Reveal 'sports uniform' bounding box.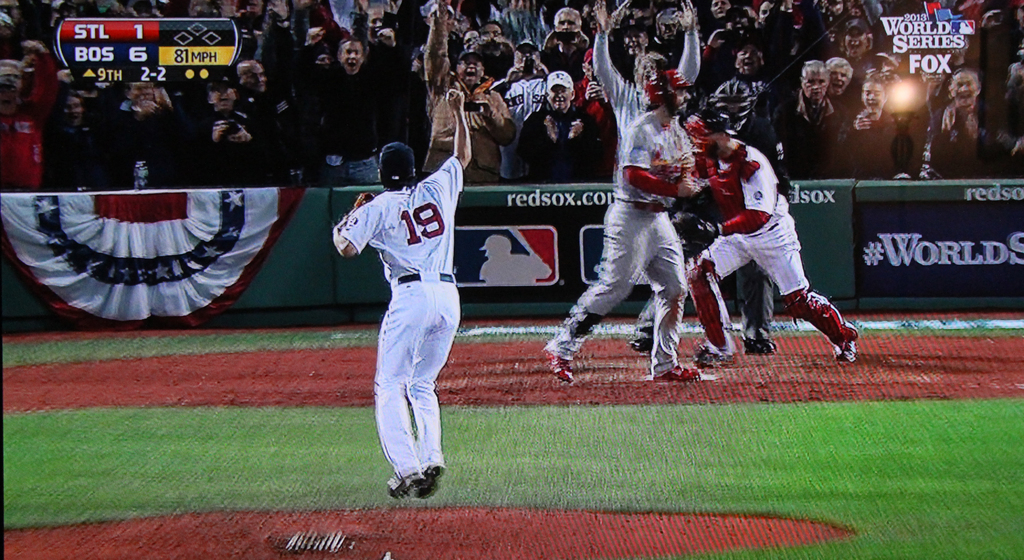
Revealed: crop(535, 97, 686, 385).
